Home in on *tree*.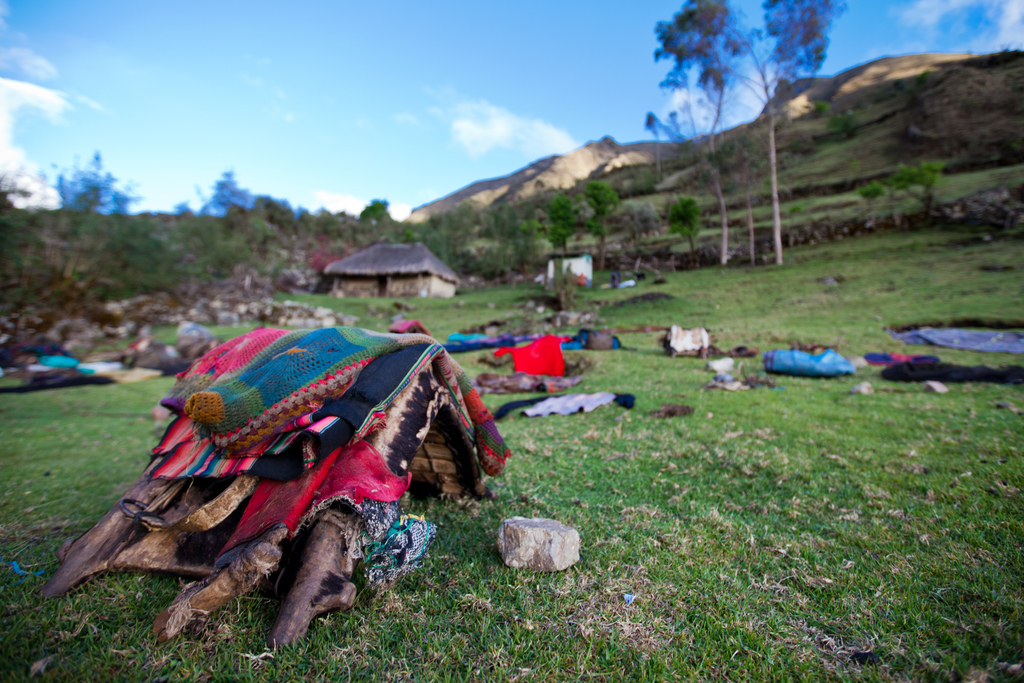
Homed in at 640,15,750,273.
